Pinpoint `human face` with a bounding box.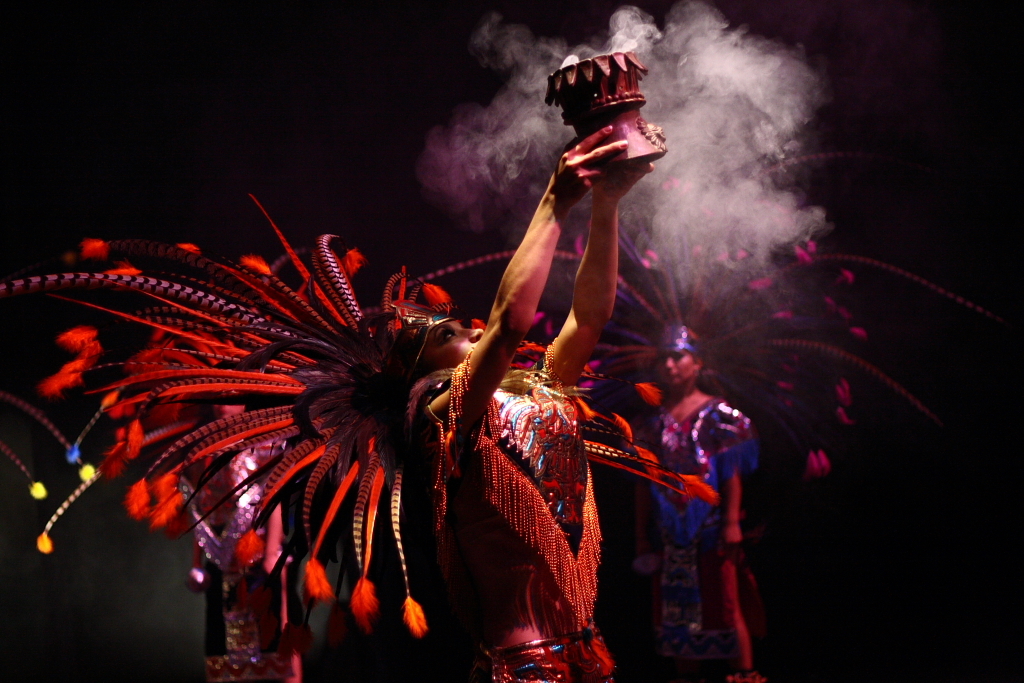
[left=416, top=318, right=485, bottom=374].
